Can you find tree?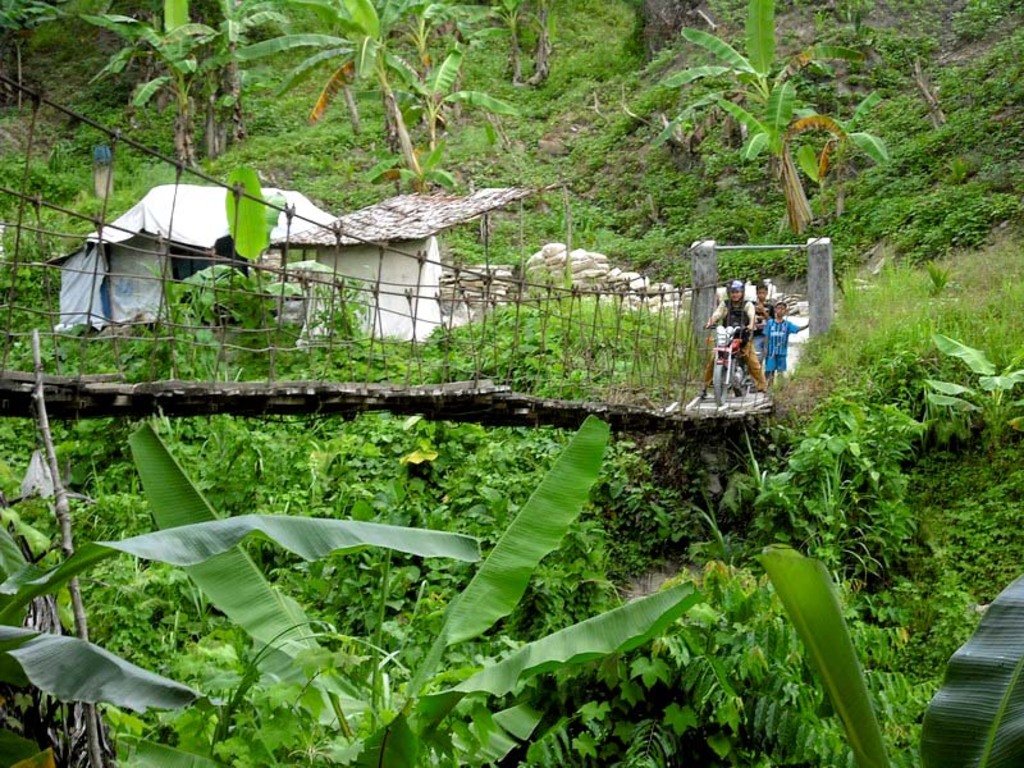
Yes, bounding box: <bbox>77, 0, 224, 168</bbox>.
